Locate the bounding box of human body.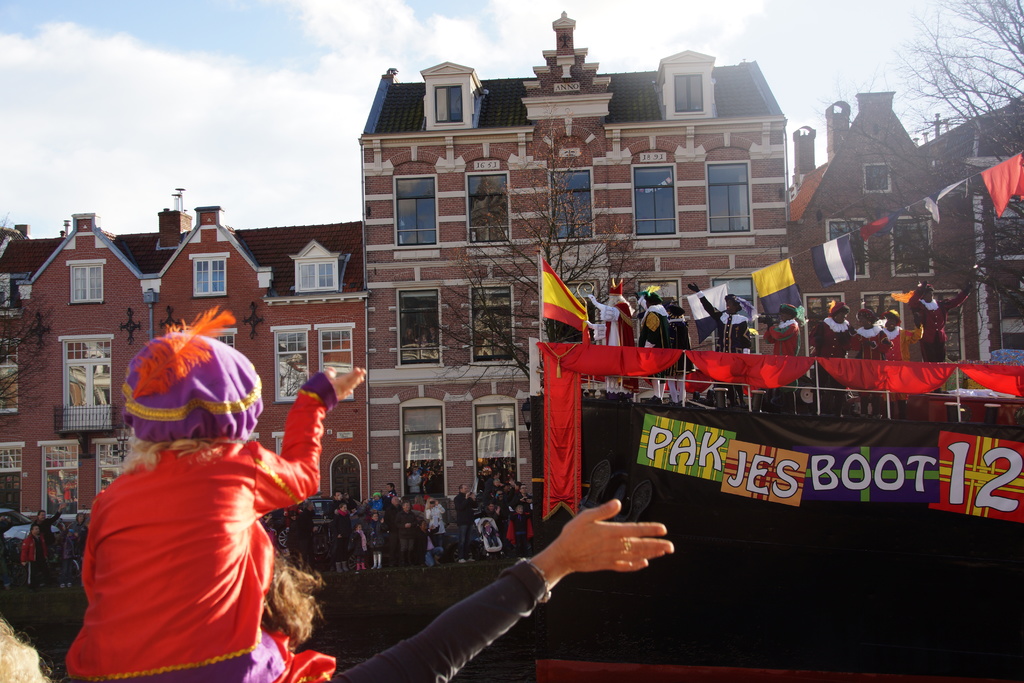
Bounding box: (x1=69, y1=341, x2=363, y2=672).
